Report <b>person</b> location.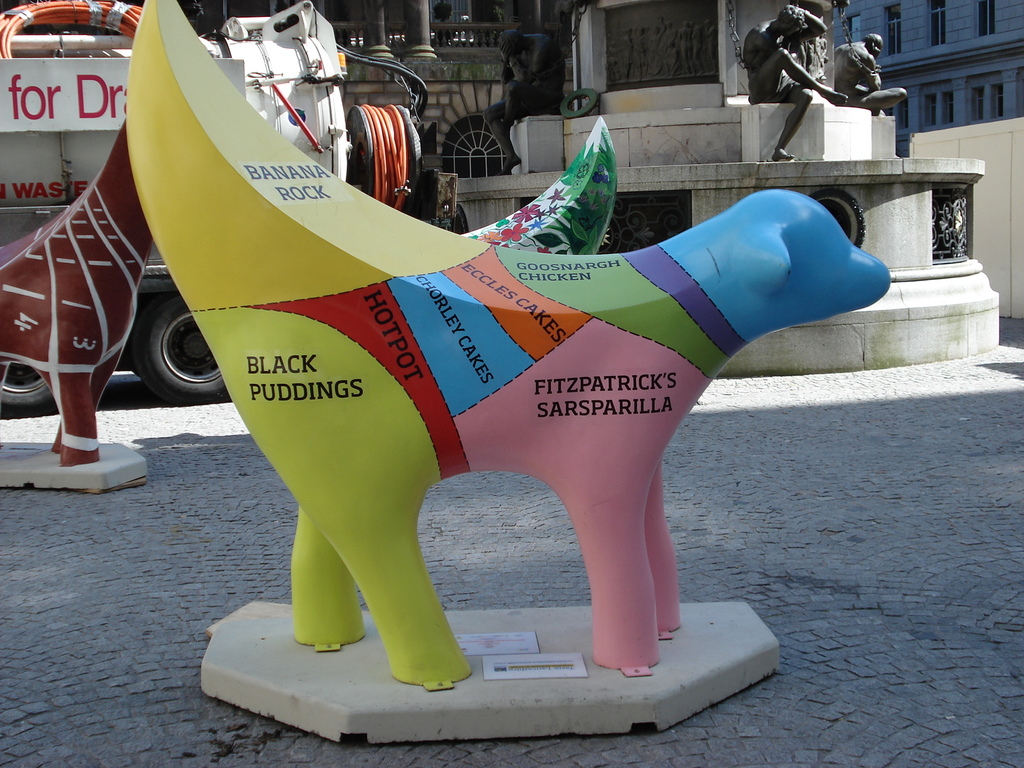
Report: select_region(483, 30, 556, 176).
